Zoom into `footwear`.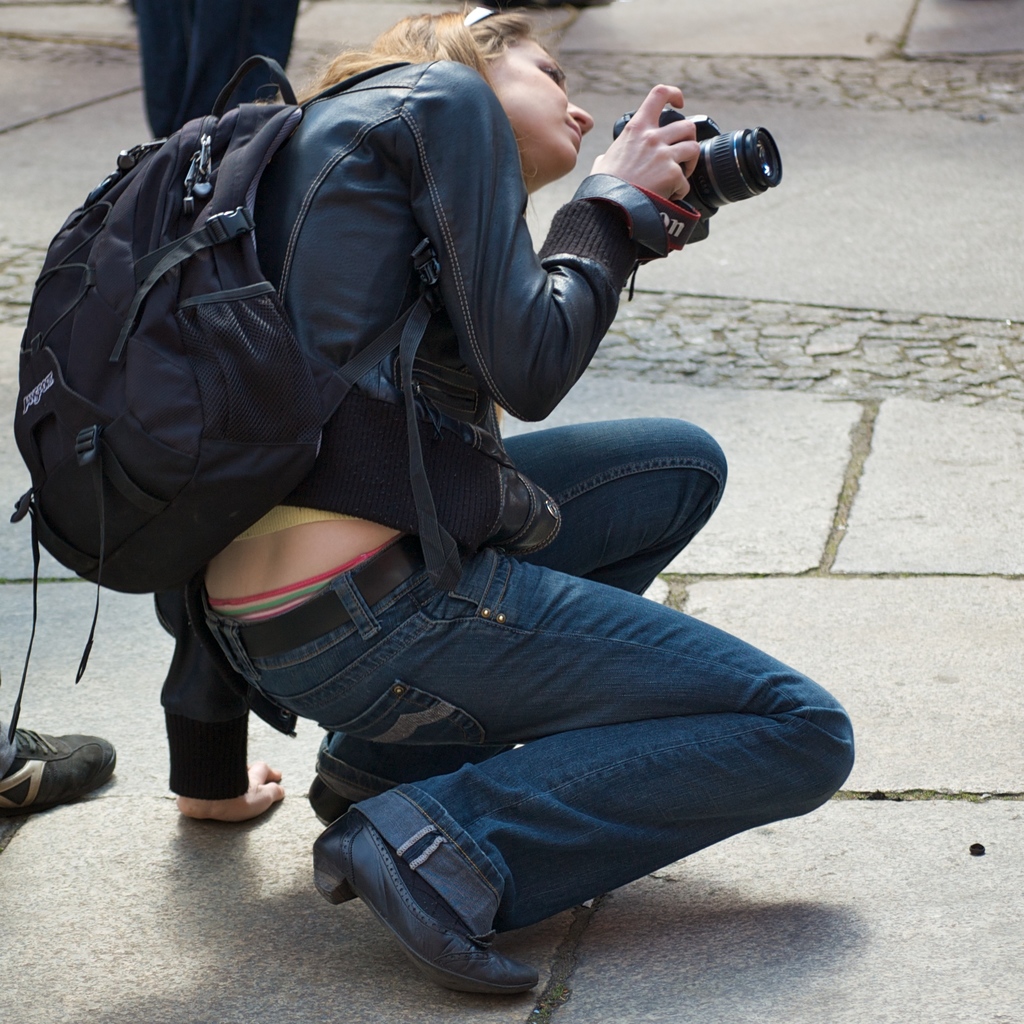
Zoom target: {"left": 0, "top": 707, "right": 122, "bottom": 820}.
